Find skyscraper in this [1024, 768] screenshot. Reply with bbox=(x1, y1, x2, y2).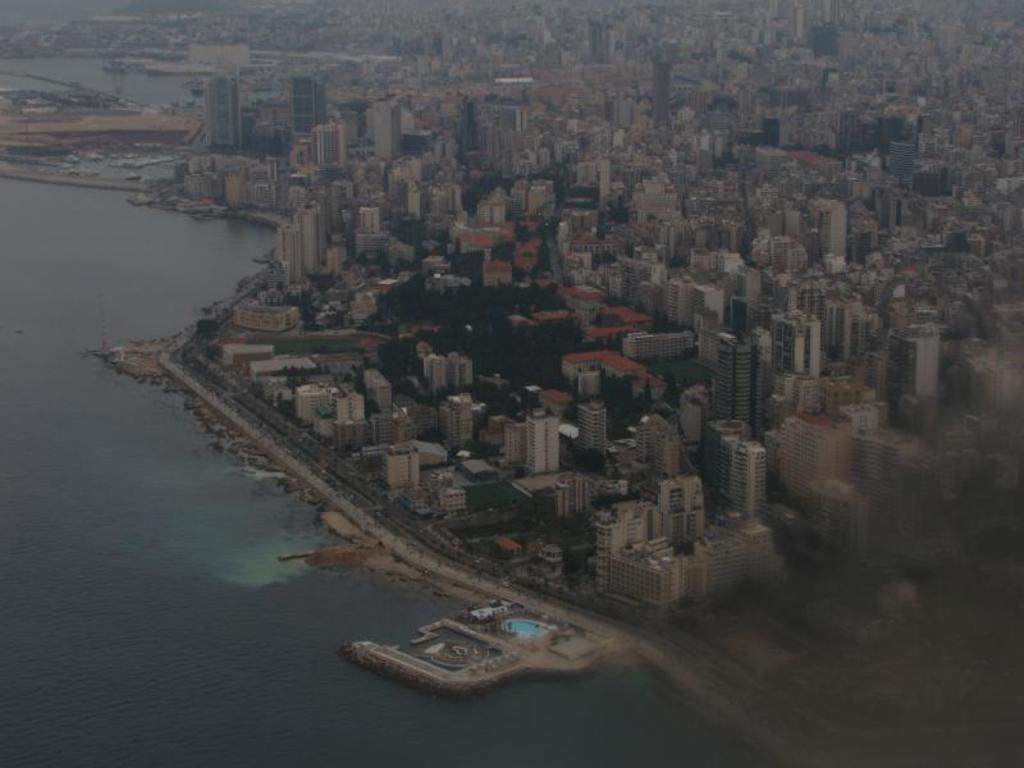
bbox=(803, 477, 867, 552).
